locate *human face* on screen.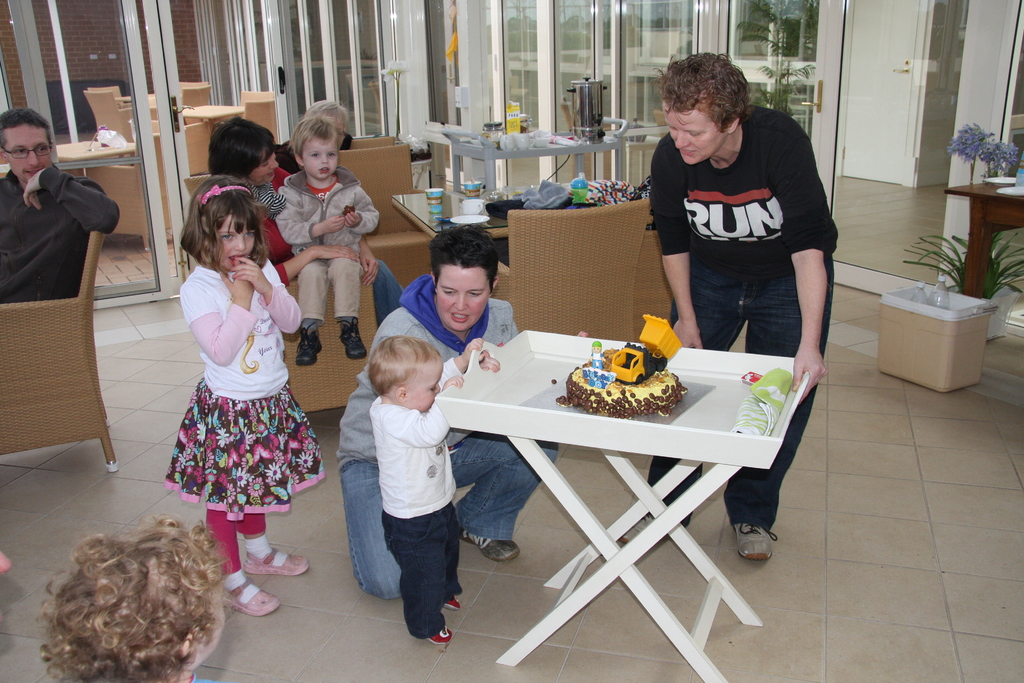
On screen at bbox=(410, 358, 445, 416).
